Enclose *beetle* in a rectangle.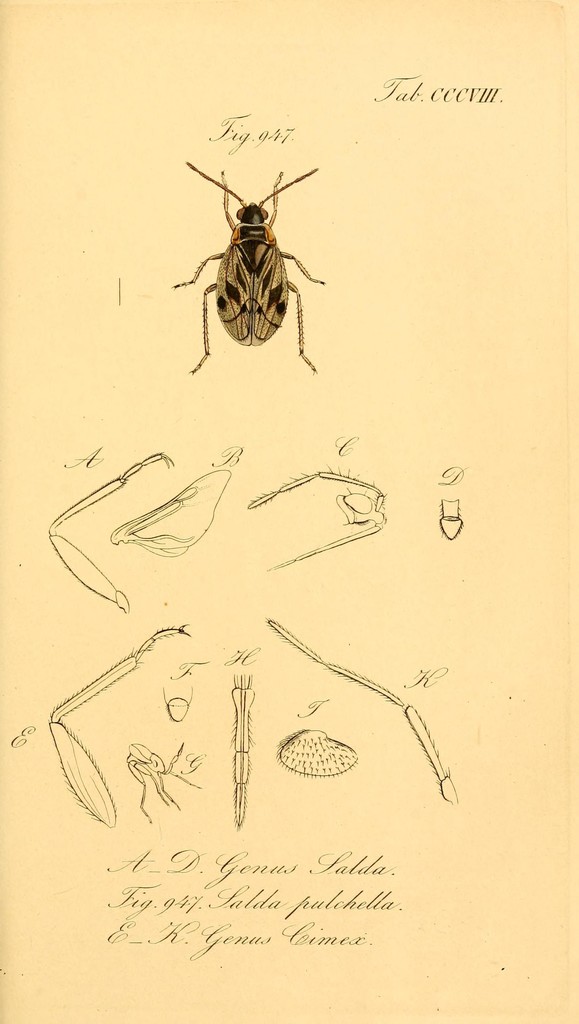
165:144:329:387.
